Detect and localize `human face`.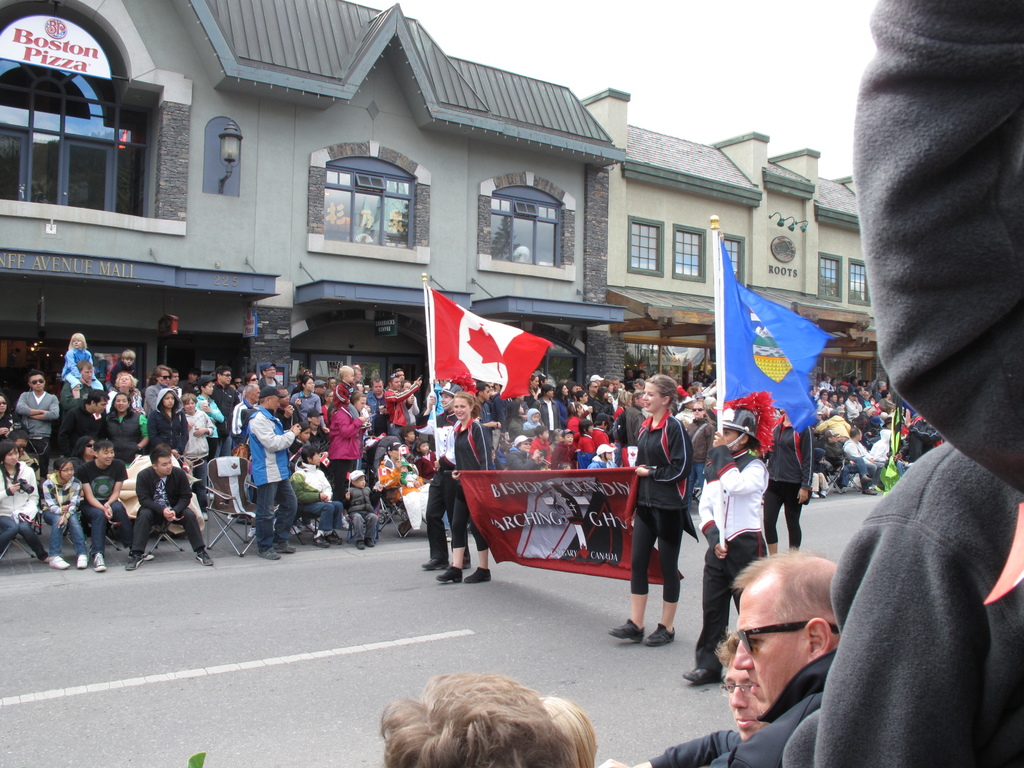
Localized at left=250, top=388, right=260, bottom=404.
